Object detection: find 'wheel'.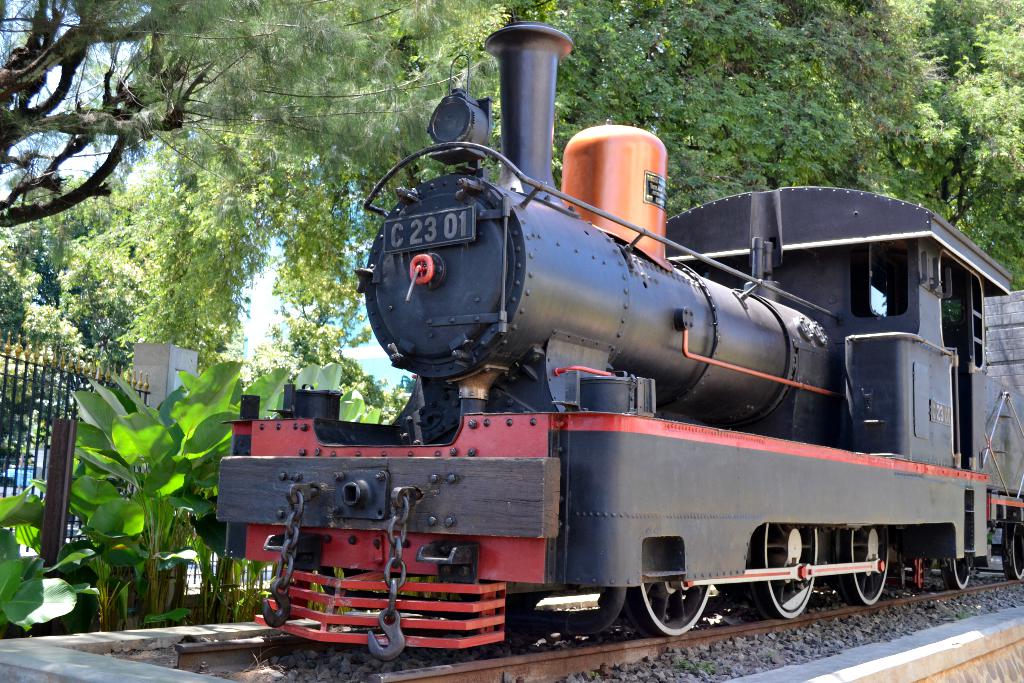
box=[941, 559, 970, 589].
